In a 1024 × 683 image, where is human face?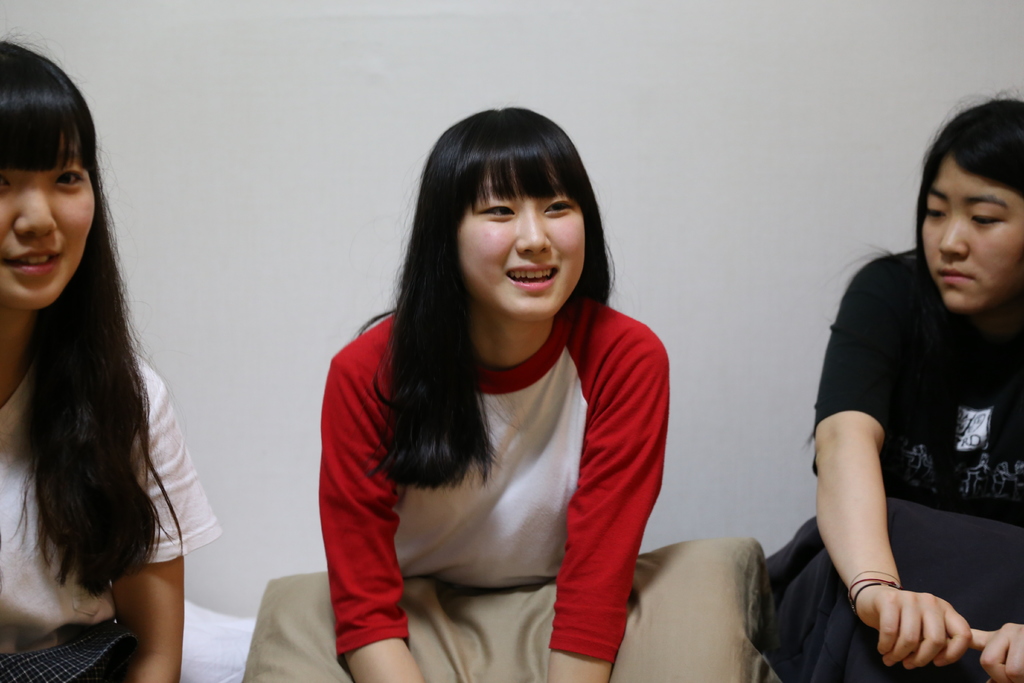
[left=456, top=163, right=588, bottom=324].
